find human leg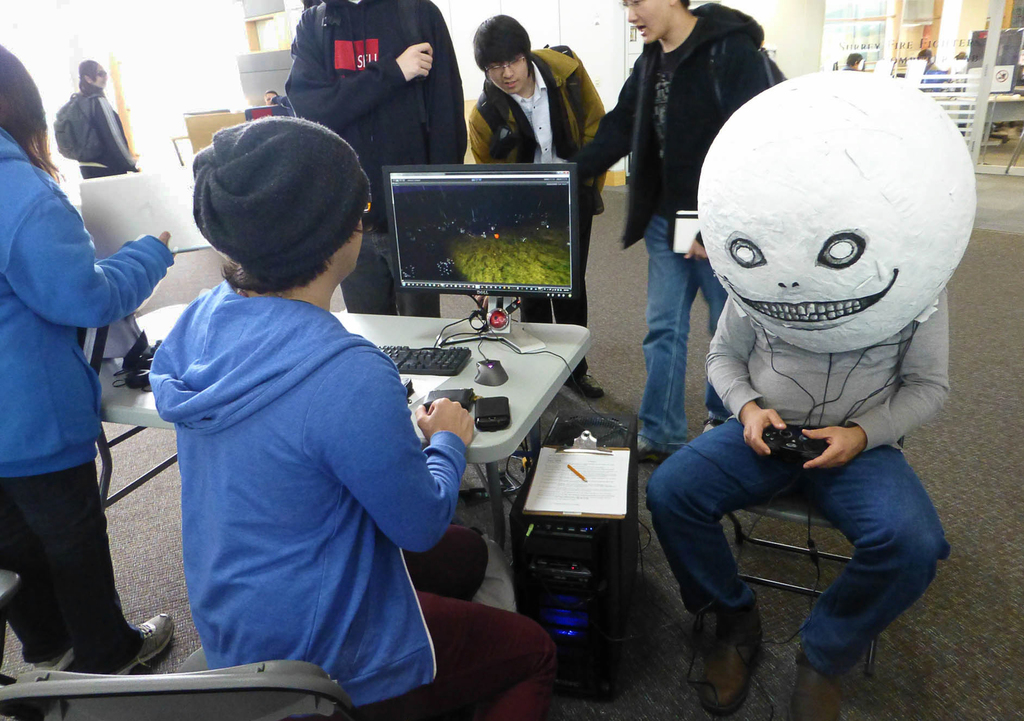
<box>336,226,392,321</box>
